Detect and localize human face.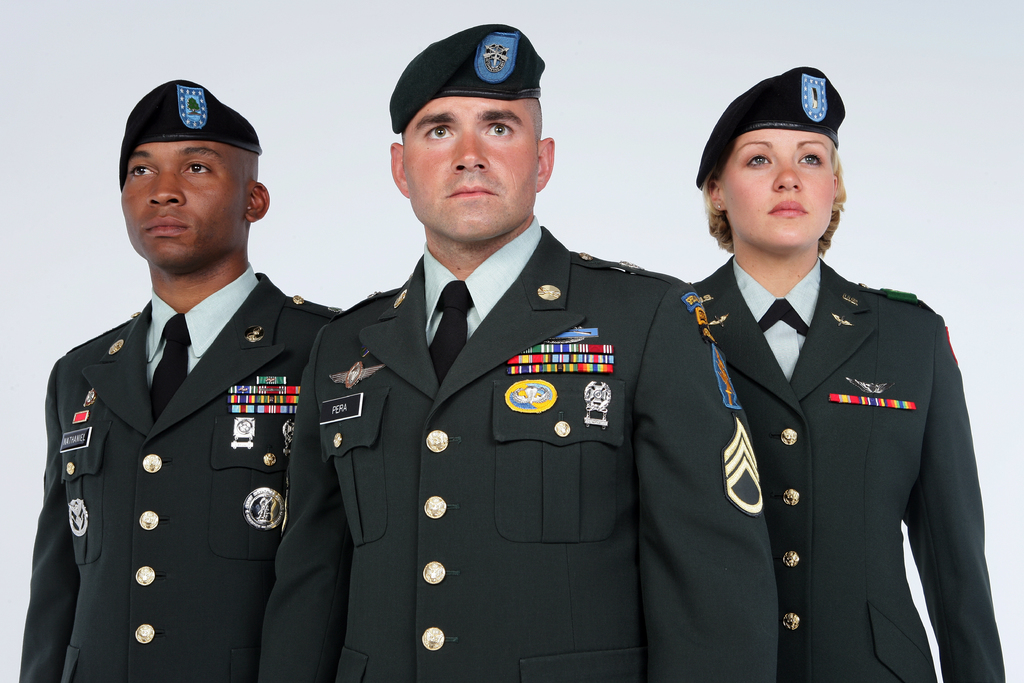
Localized at x1=405 y1=95 x2=540 y2=239.
